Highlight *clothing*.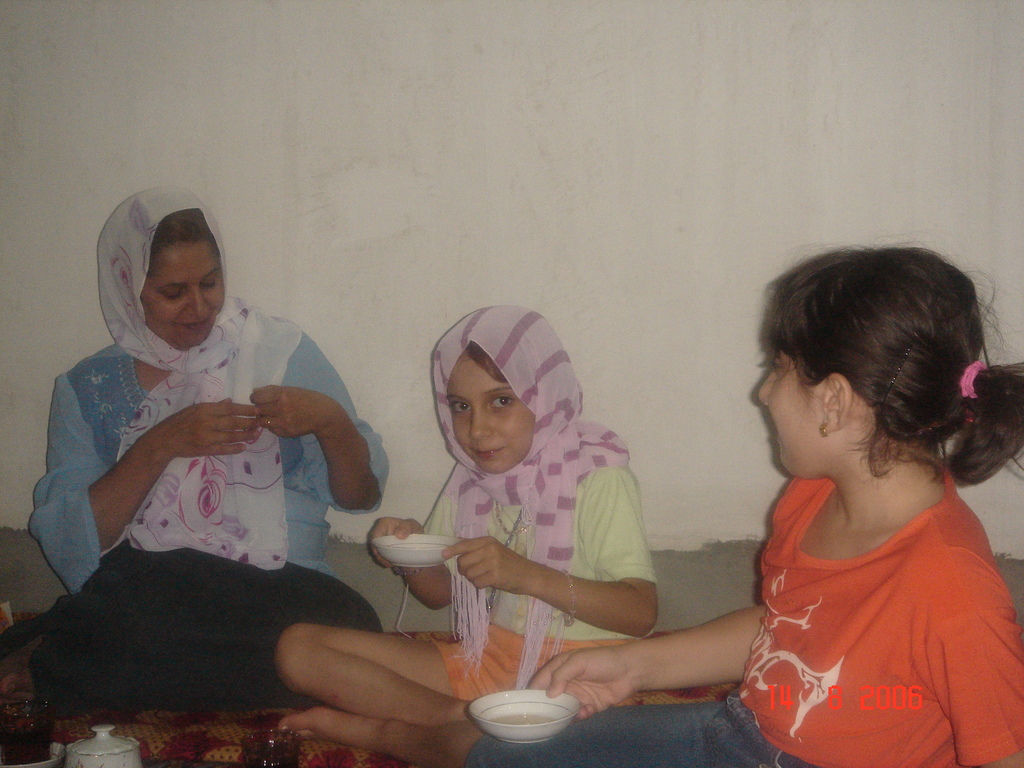
Highlighted region: bbox=[424, 454, 648, 728].
